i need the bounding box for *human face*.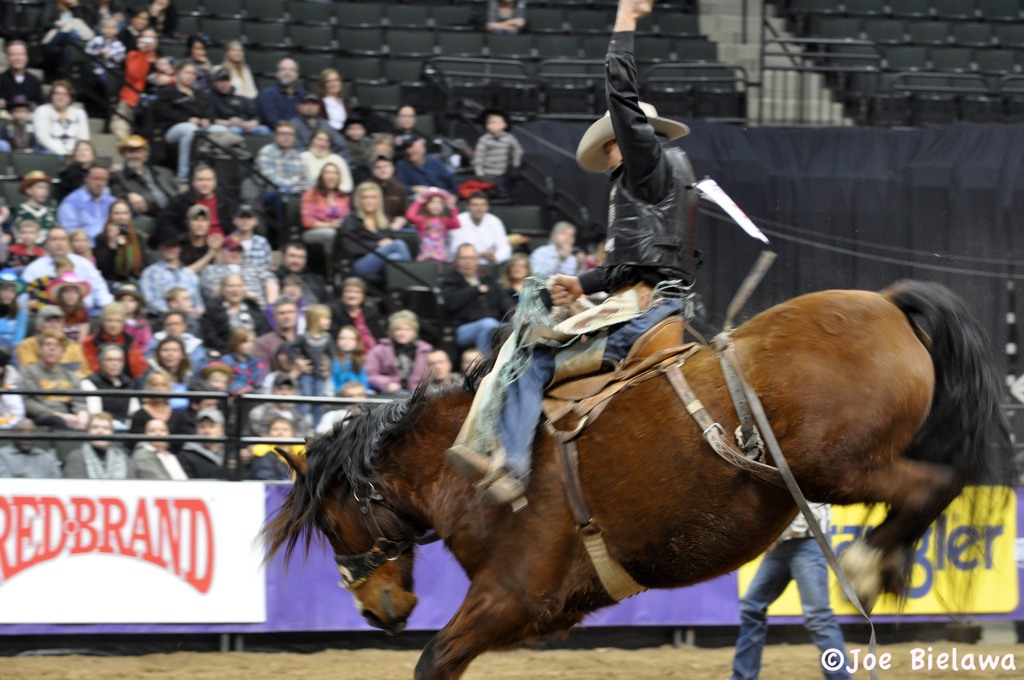
Here it is: rect(511, 263, 531, 286).
